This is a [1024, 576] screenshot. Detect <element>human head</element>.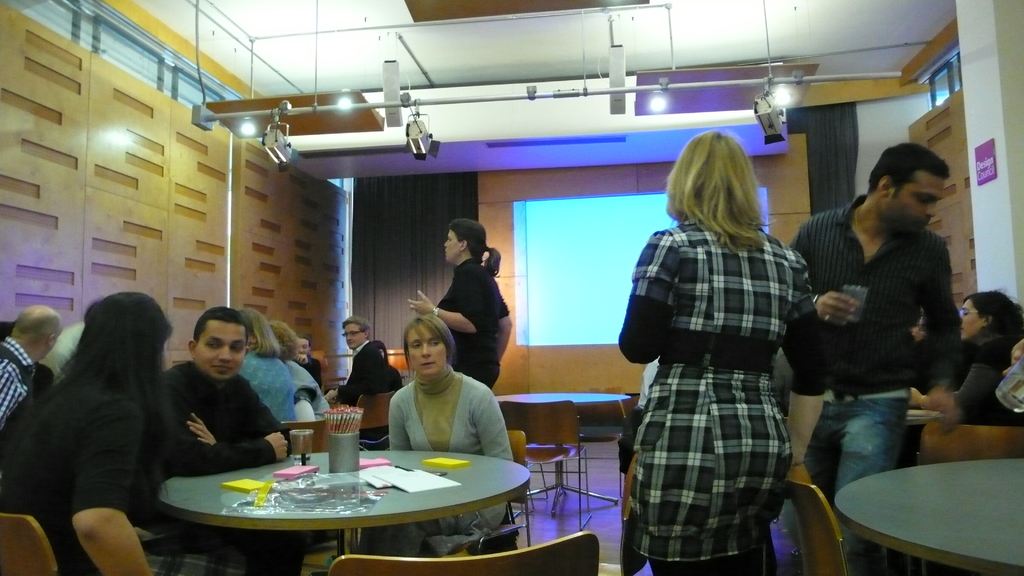
locate(243, 308, 269, 364).
